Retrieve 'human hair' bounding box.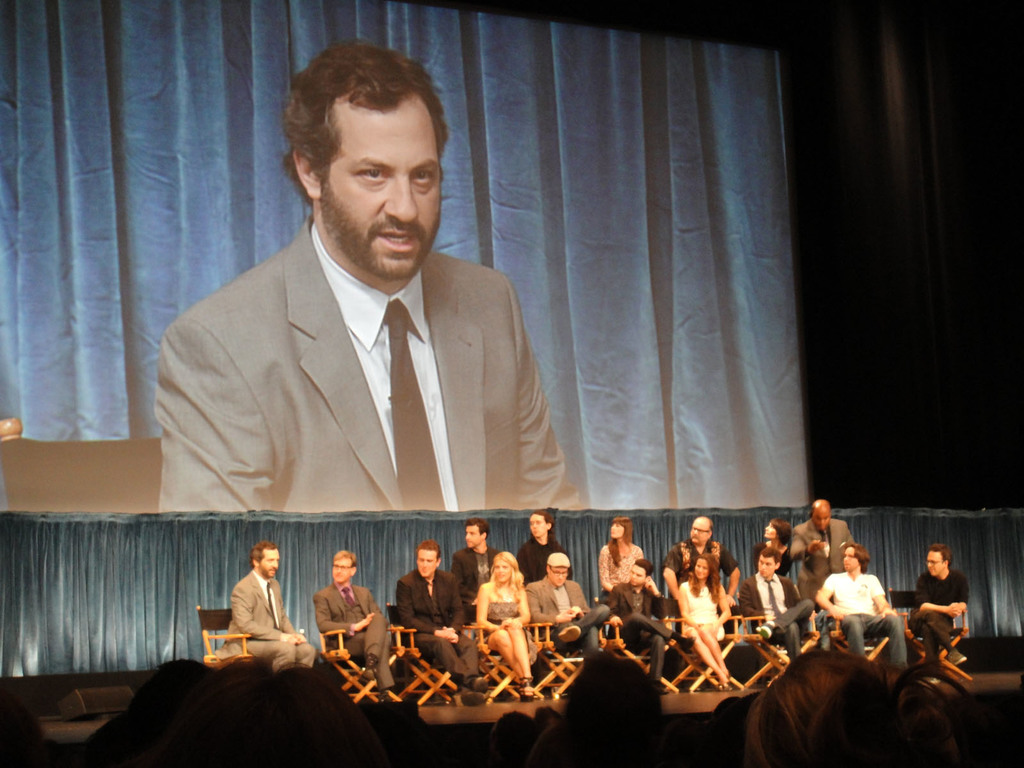
Bounding box: BBox(928, 546, 950, 569).
